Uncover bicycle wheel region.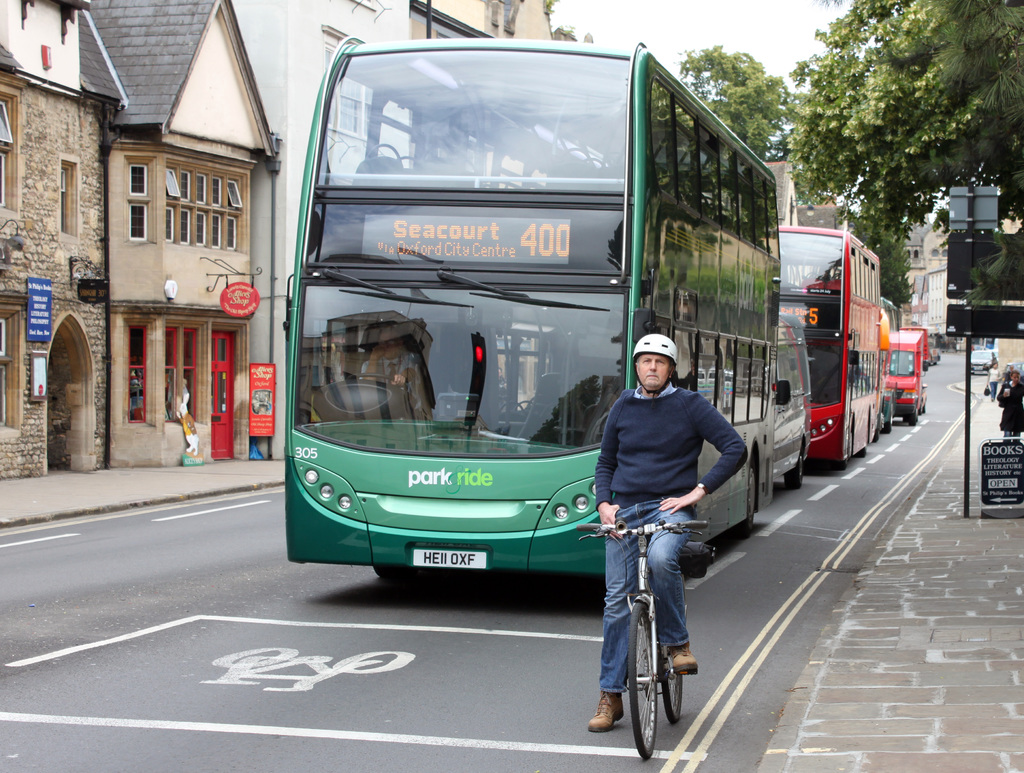
Uncovered: box(607, 605, 678, 747).
